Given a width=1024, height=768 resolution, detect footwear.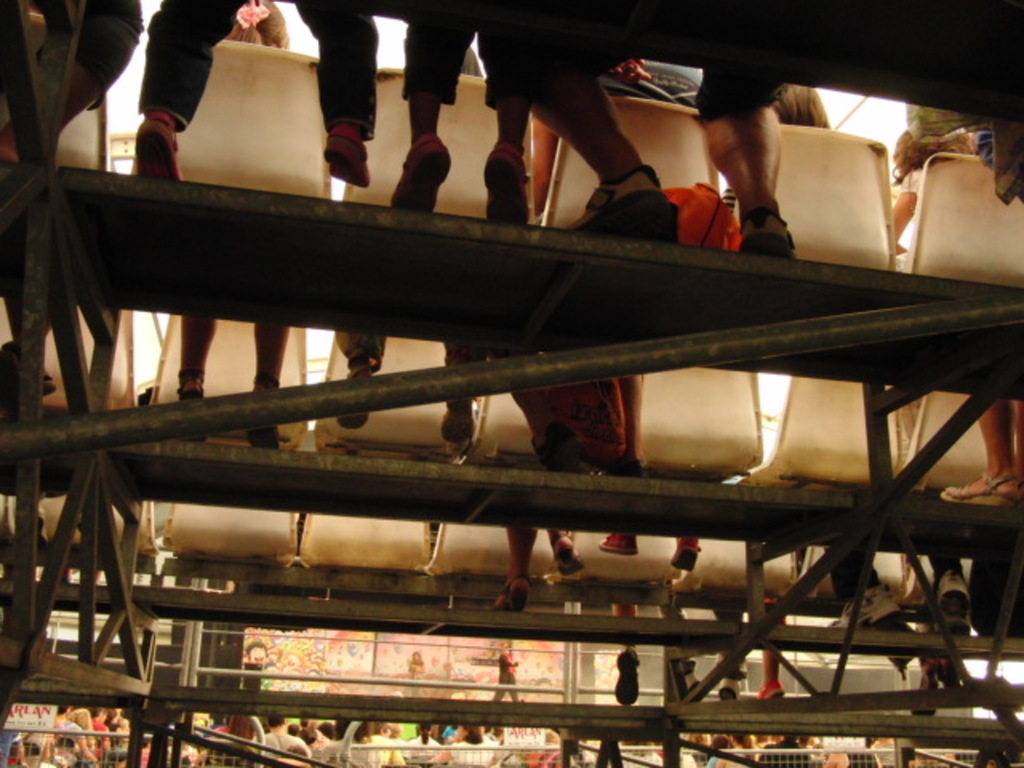
rect(550, 542, 579, 573).
